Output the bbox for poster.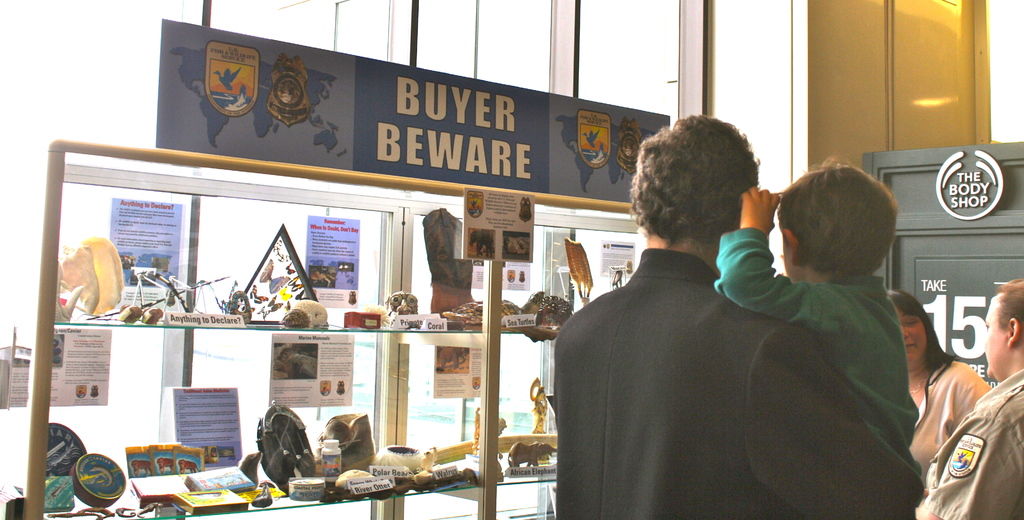
(301, 217, 360, 310).
